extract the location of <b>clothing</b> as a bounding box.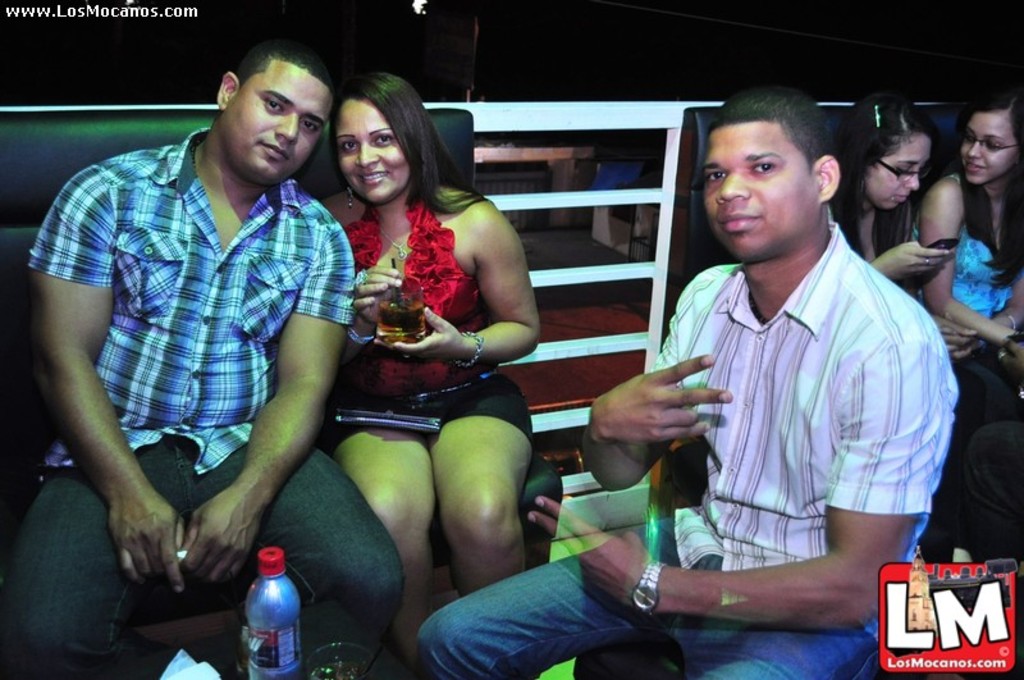
box=[929, 186, 1023, 455].
